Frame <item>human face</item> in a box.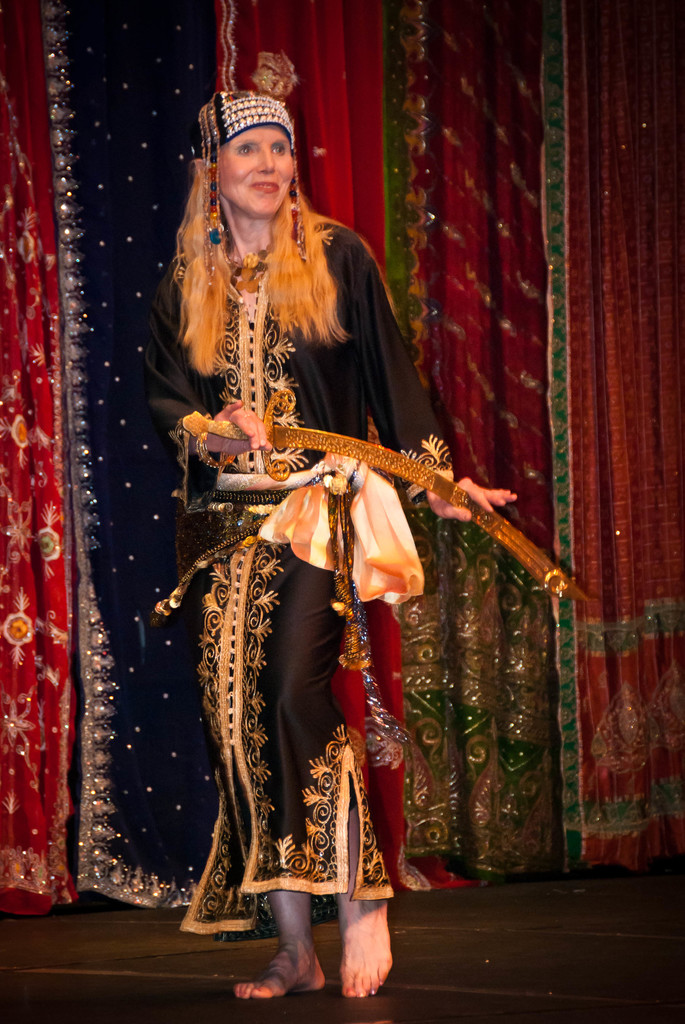
216,125,293,214.
